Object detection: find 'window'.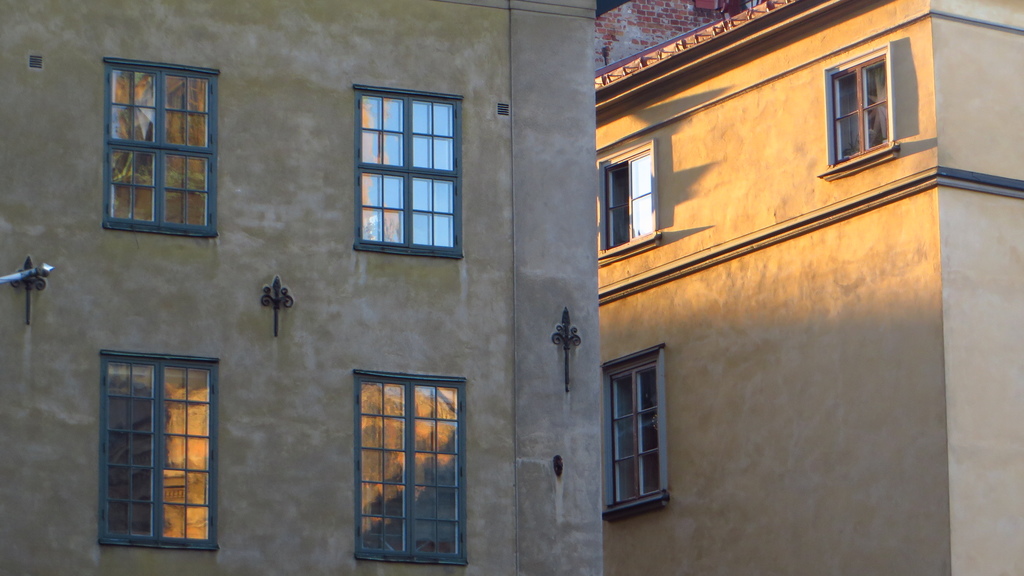
pyautogui.locateOnScreen(601, 345, 668, 518).
